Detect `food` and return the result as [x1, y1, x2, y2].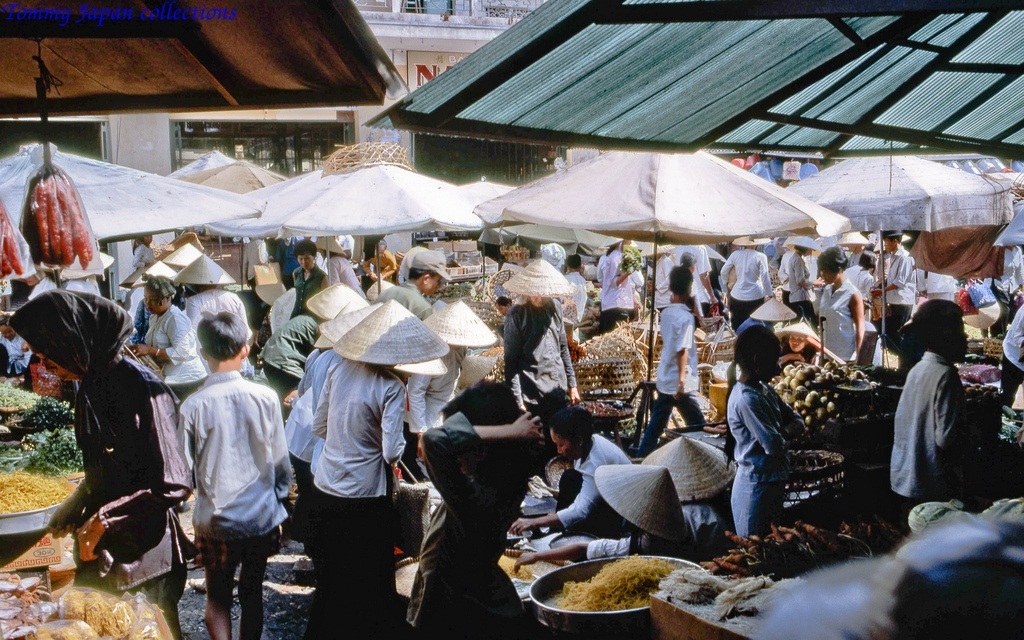
[477, 348, 509, 389].
